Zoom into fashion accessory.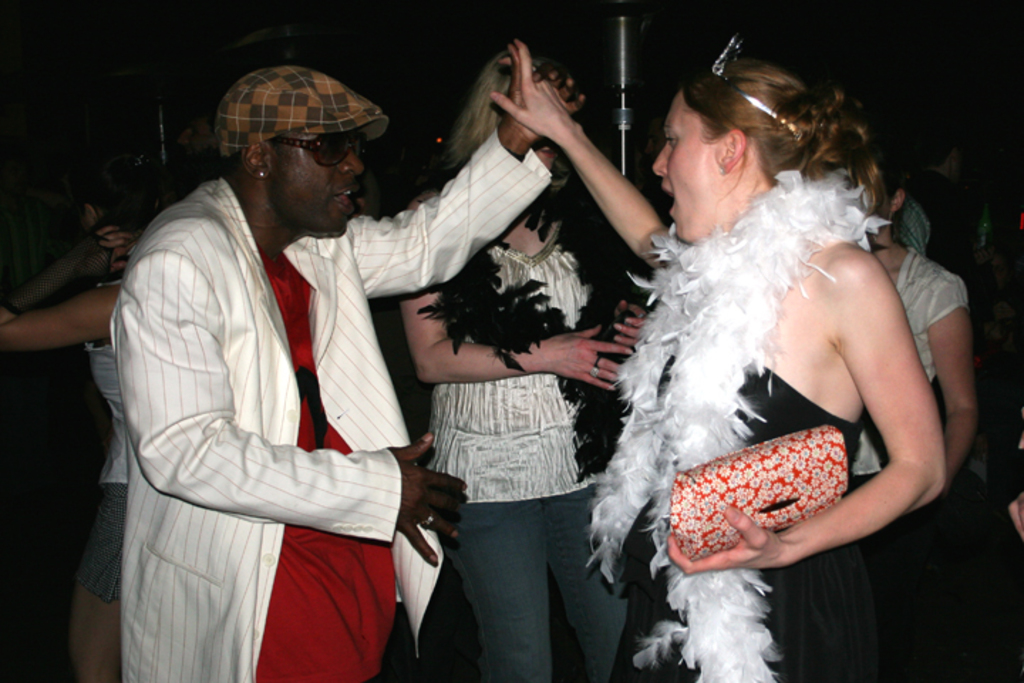
Zoom target: 717:162:727:174.
